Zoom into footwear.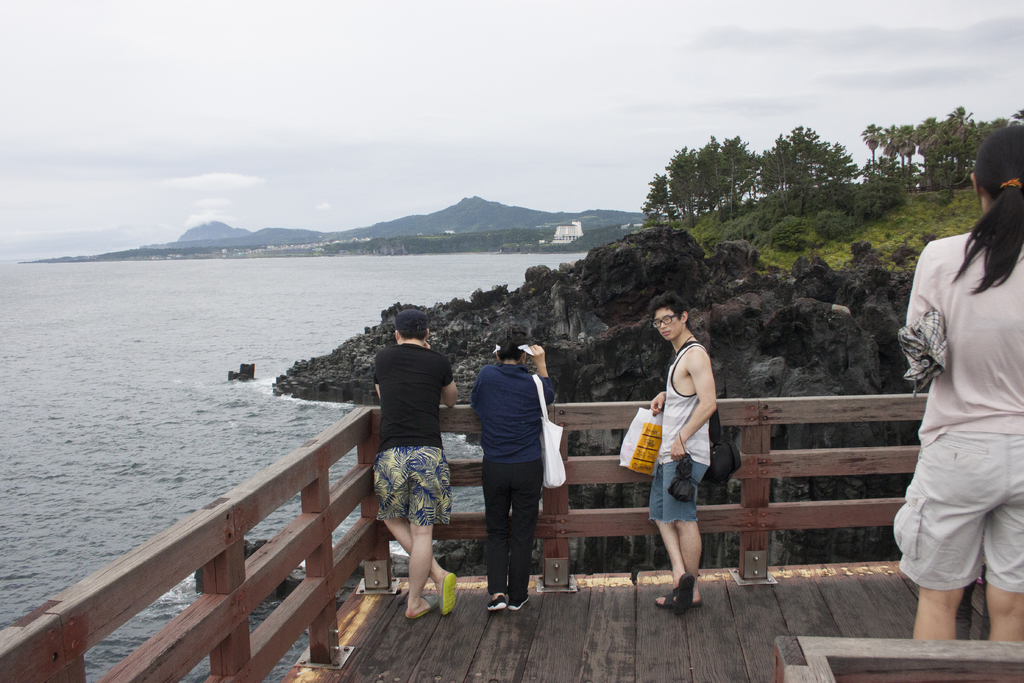
Zoom target: crop(659, 595, 707, 609).
